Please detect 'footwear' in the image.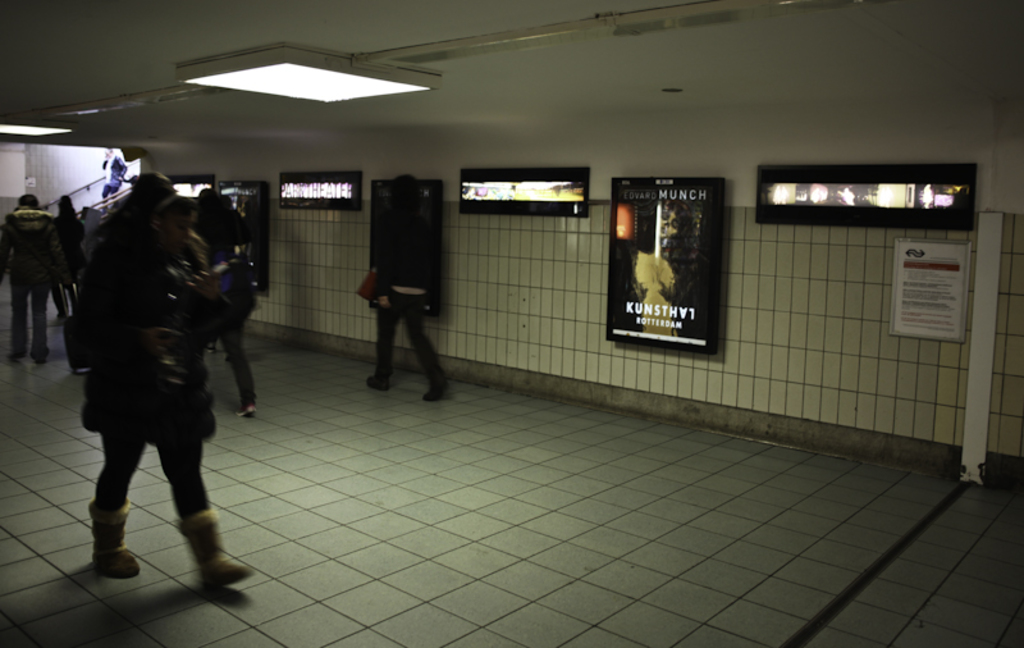
{"left": 177, "top": 512, "right": 252, "bottom": 592}.
